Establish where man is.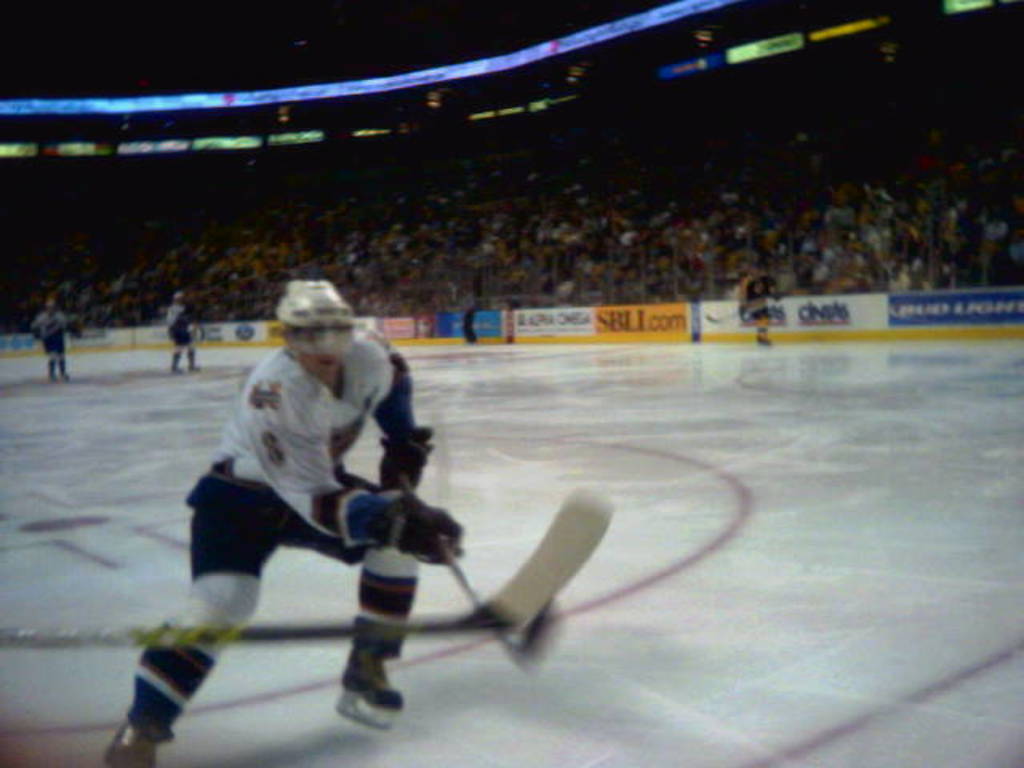
Established at x1=138 y1=288 x2=531 y2=725.
